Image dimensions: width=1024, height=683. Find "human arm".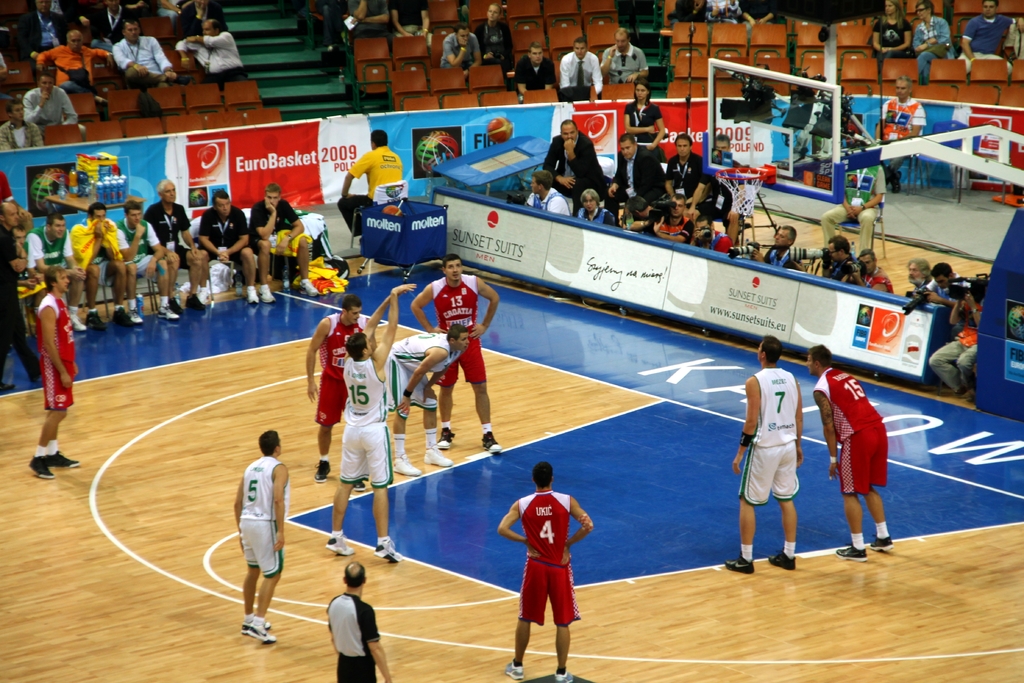
590/59/605/94.
